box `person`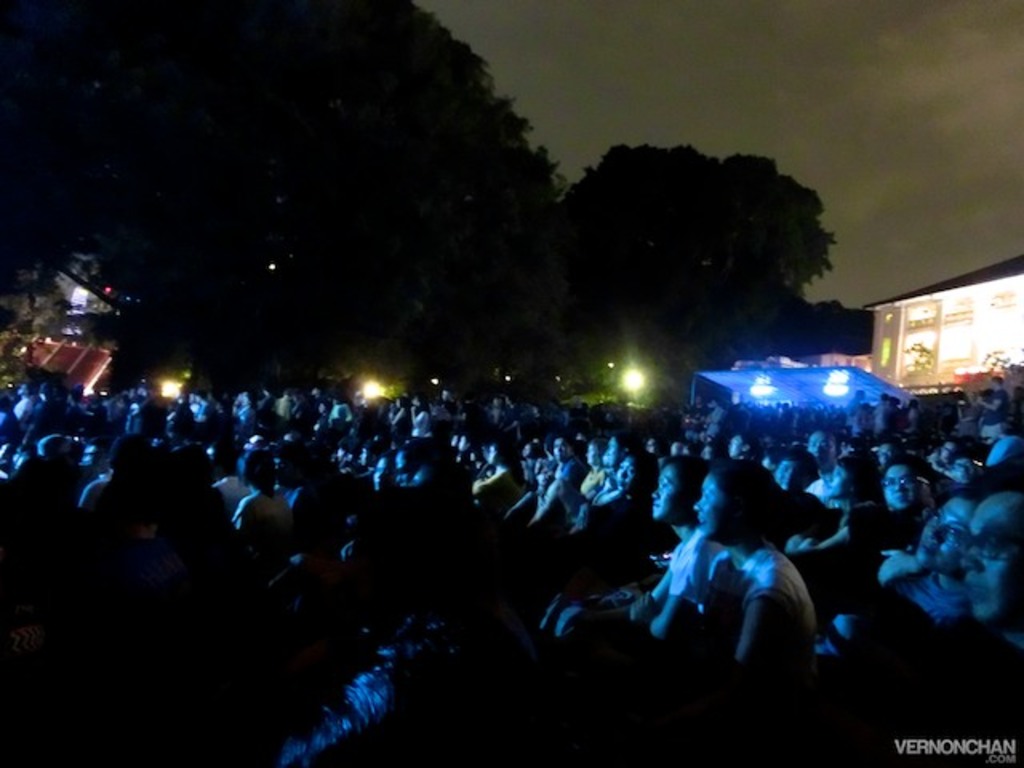
select_region(606, 448, 691, 570)
